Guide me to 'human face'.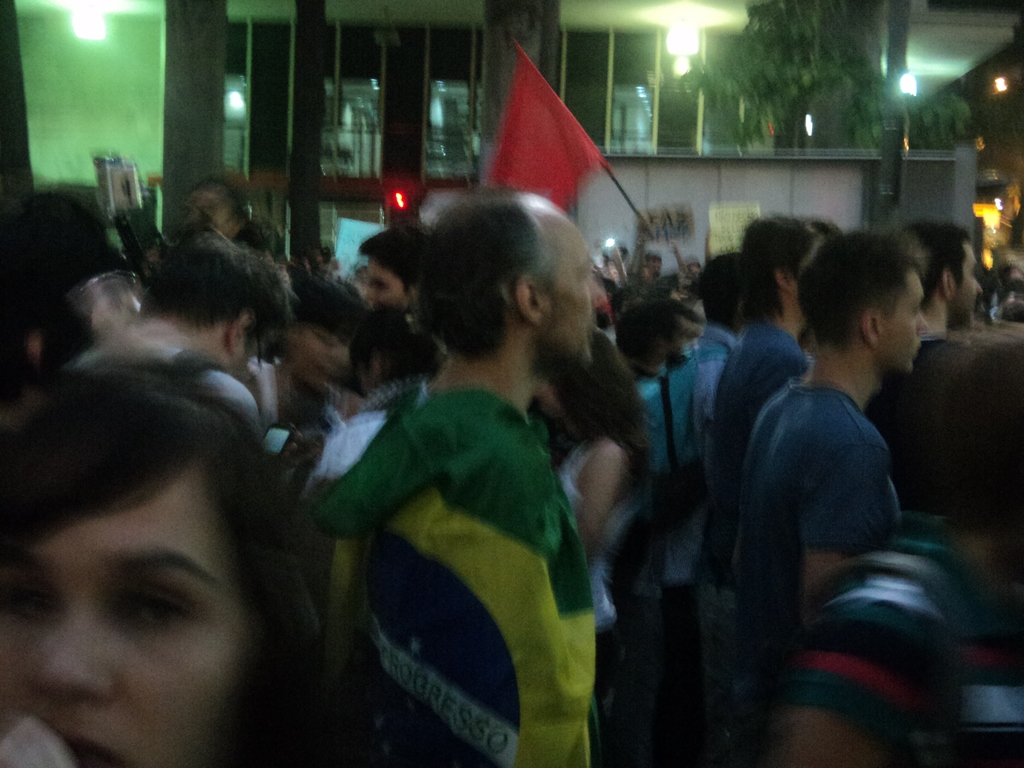
Guidance: bbox(290, 330, 353, 395).
